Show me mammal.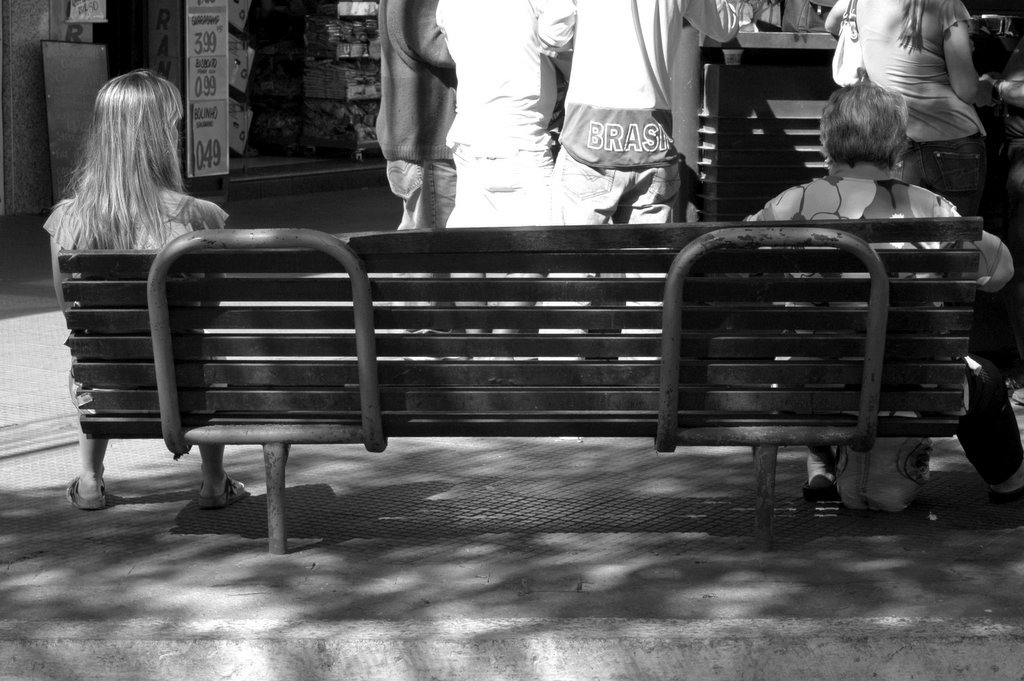
mammal is here: [left=371, top=0, right=456, bottom=363].
